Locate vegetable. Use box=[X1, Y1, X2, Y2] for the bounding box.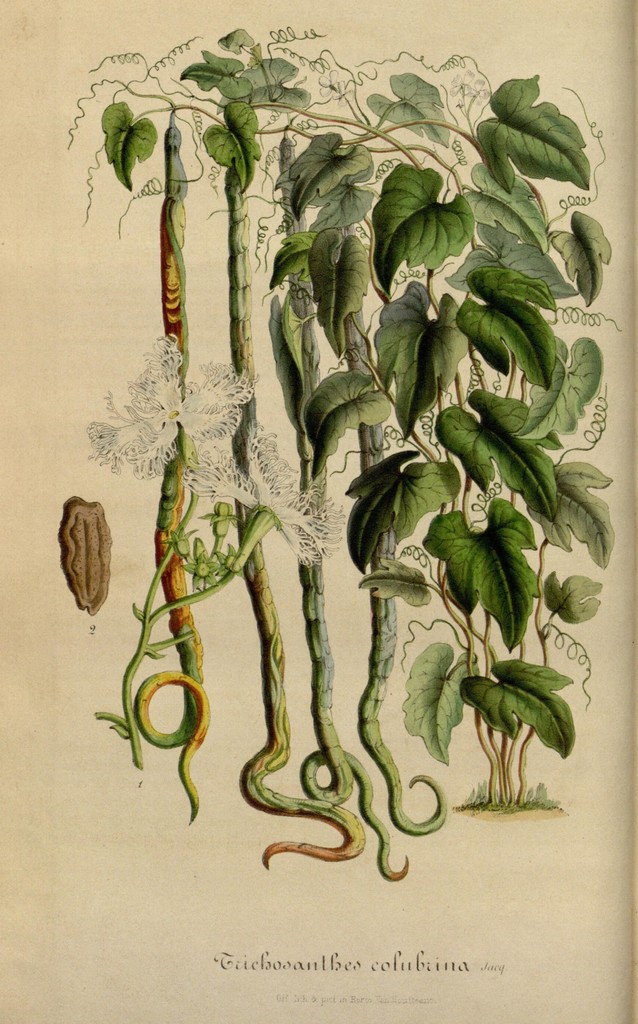
box=[482, 64, 600, 195].
